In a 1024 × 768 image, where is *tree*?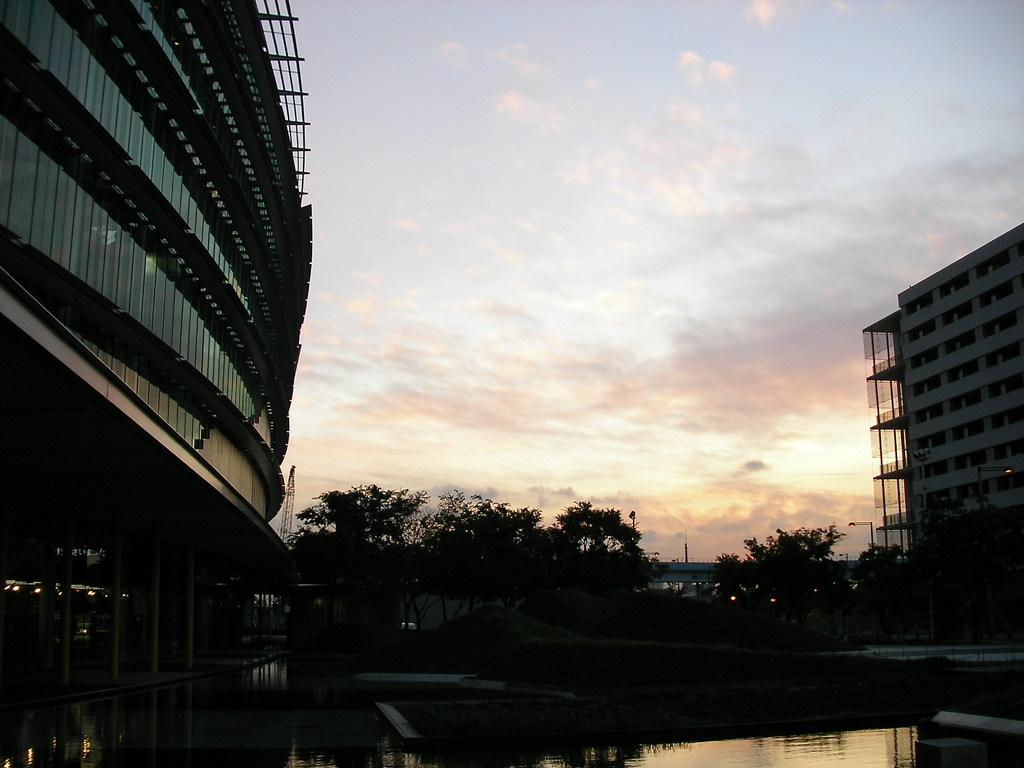
BBox(711, 525, 842, 616).
